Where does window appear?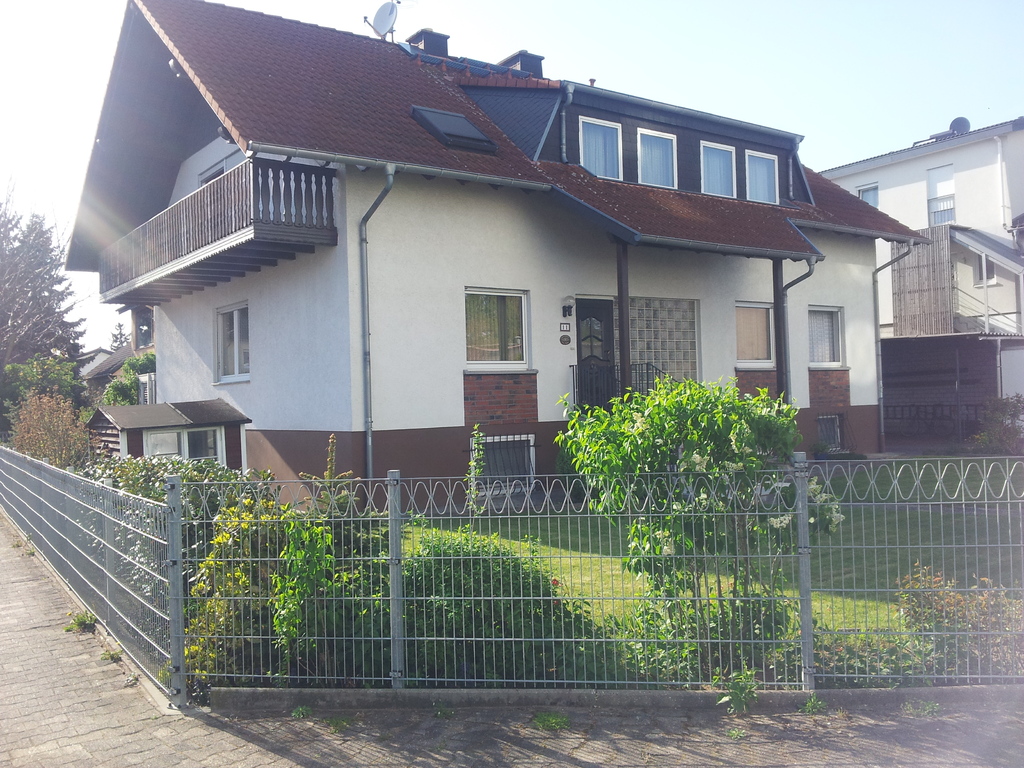
Appears at [left=735, top=301, right=776, bottom=364].
